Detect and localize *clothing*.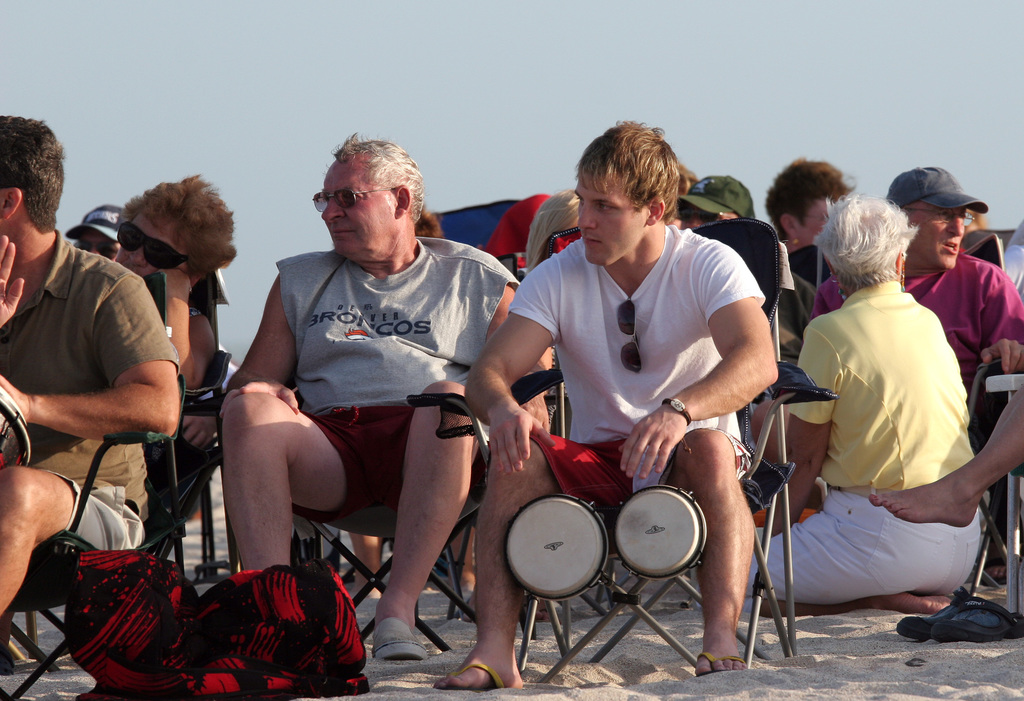
Localized at 501:219:769:508.
